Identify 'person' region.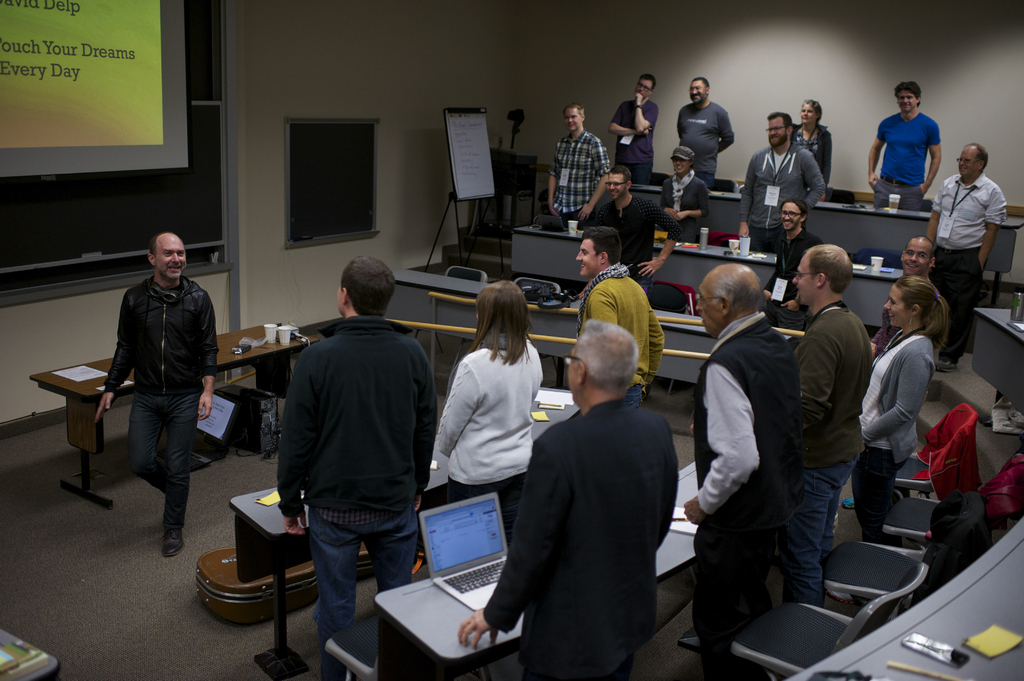
Region: [434, 272, 554, 545].
